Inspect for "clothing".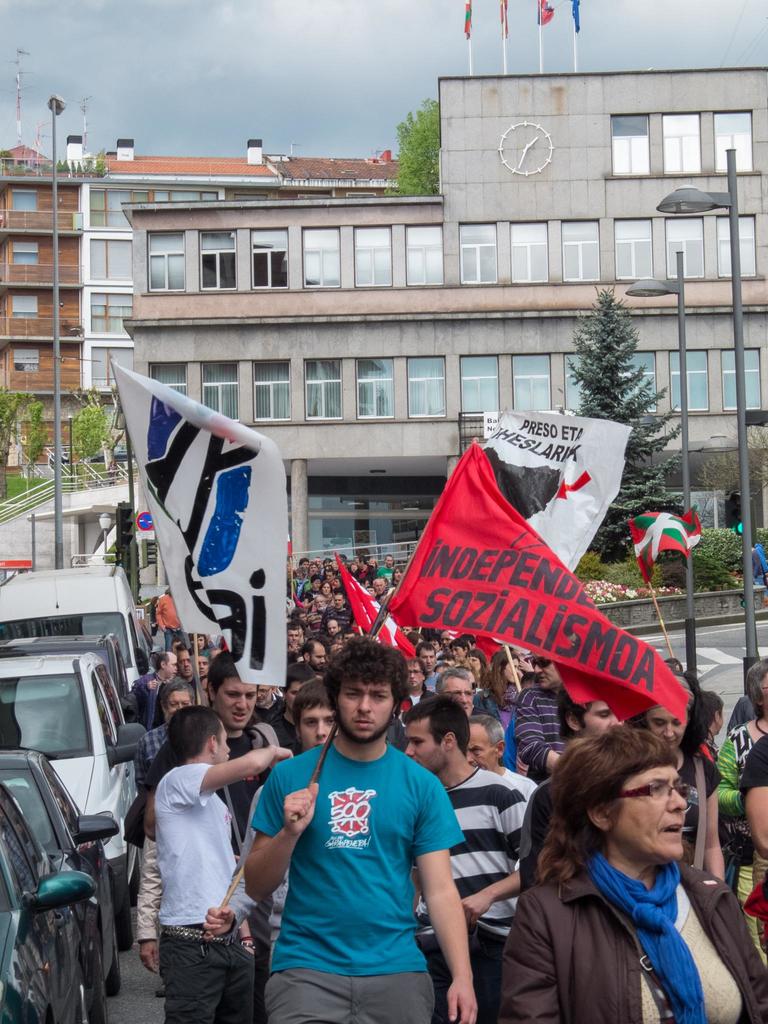
Inspection: 132,706,190,855.
